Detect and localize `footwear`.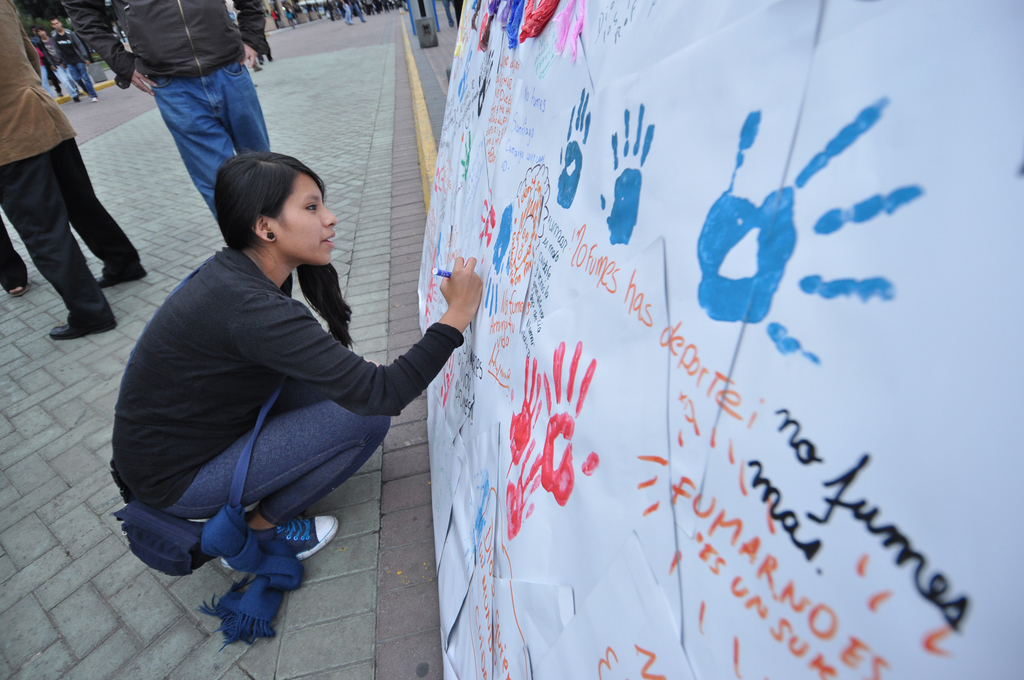
Localized at (7, 282, 32, 301).
